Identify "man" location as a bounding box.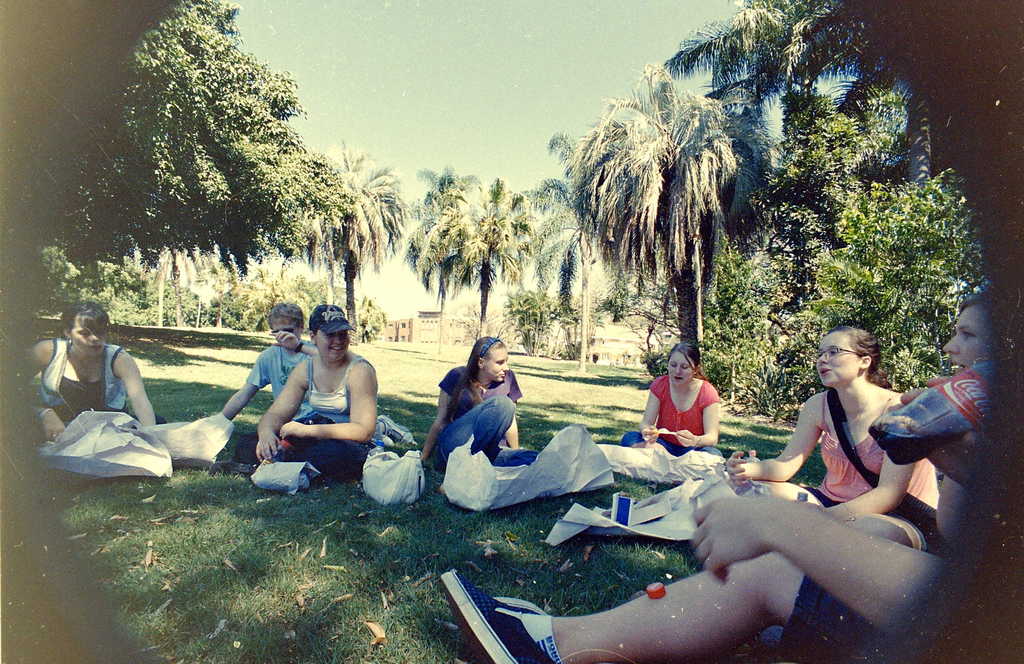
[x1=220, y1=302, x2=319, y2=474].
